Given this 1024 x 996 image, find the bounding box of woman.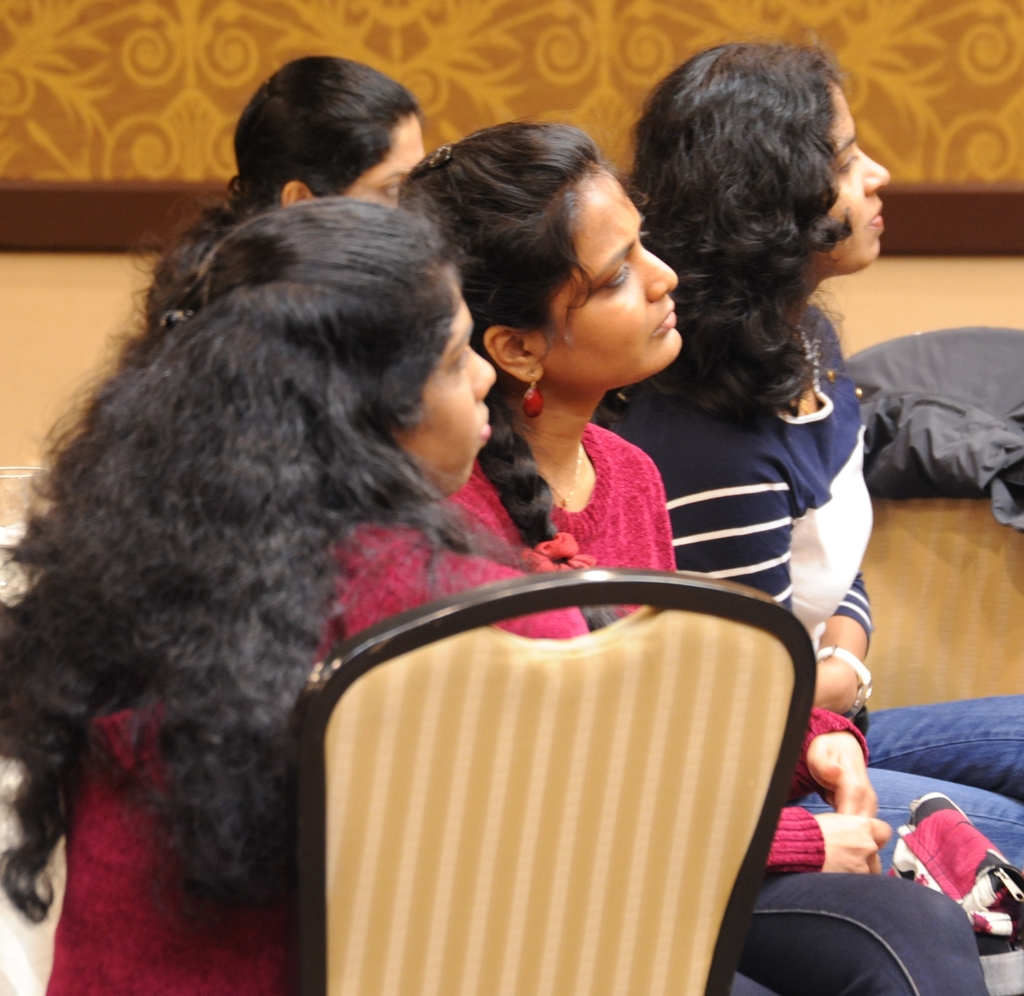
668 22 1018 896.
